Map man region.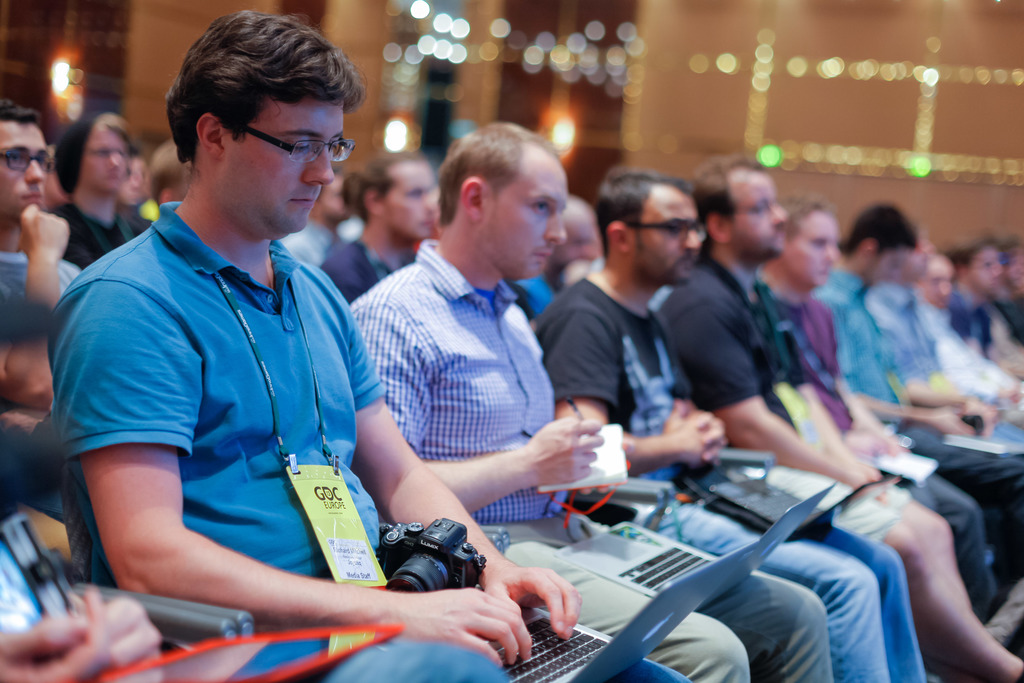
Mapped to <bbox>663, 168, 1023, 682</bbox>.
